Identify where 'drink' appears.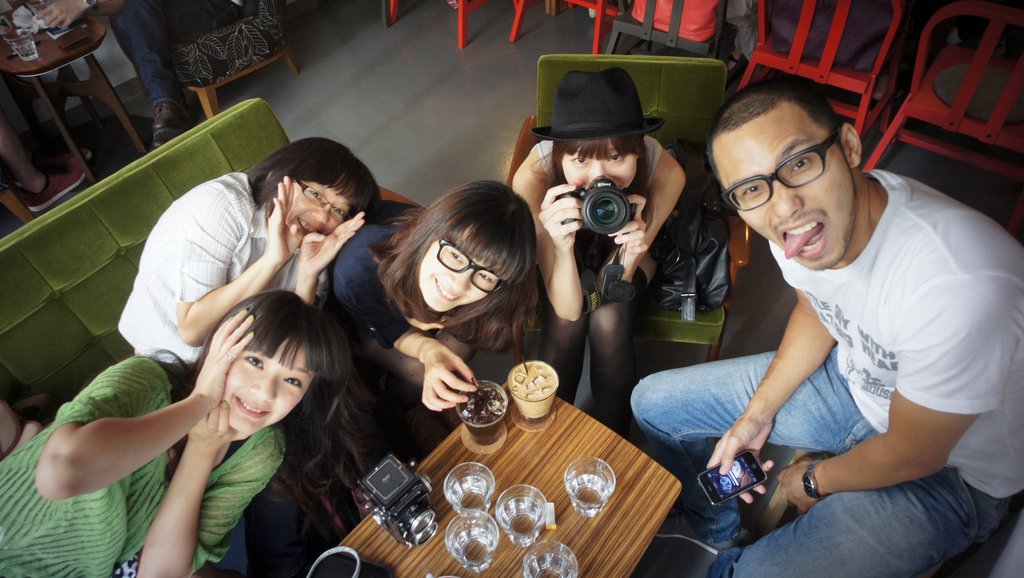
Appears at detection(506, 358, 559, 422).
